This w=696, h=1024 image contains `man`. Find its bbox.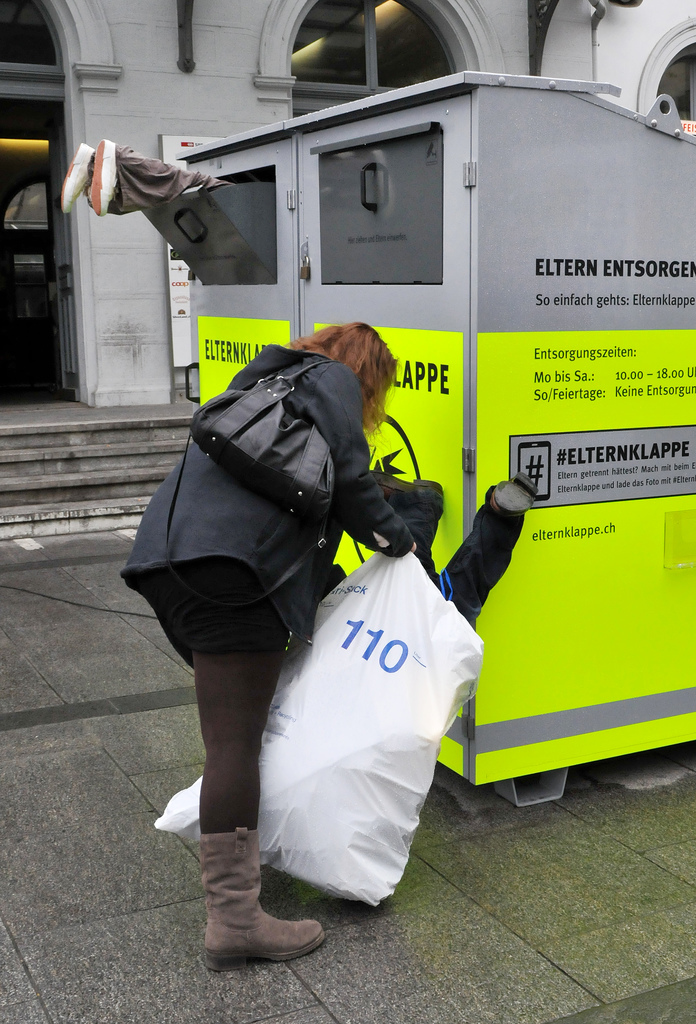
197 369 471 916.
